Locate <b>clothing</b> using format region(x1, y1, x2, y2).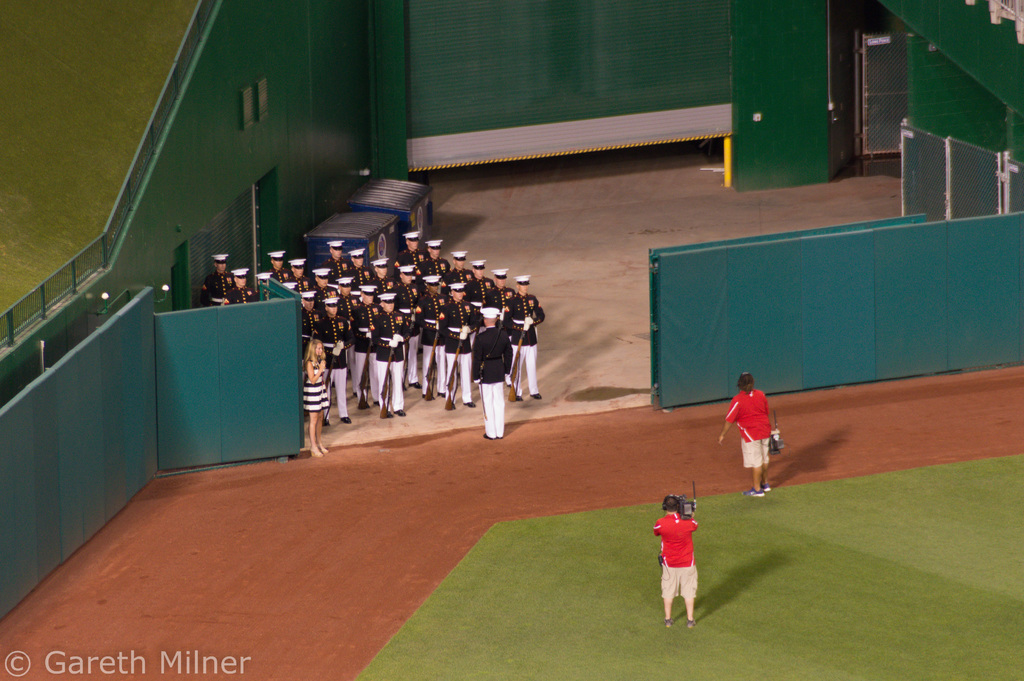
region(307, 314, 348, 415).
